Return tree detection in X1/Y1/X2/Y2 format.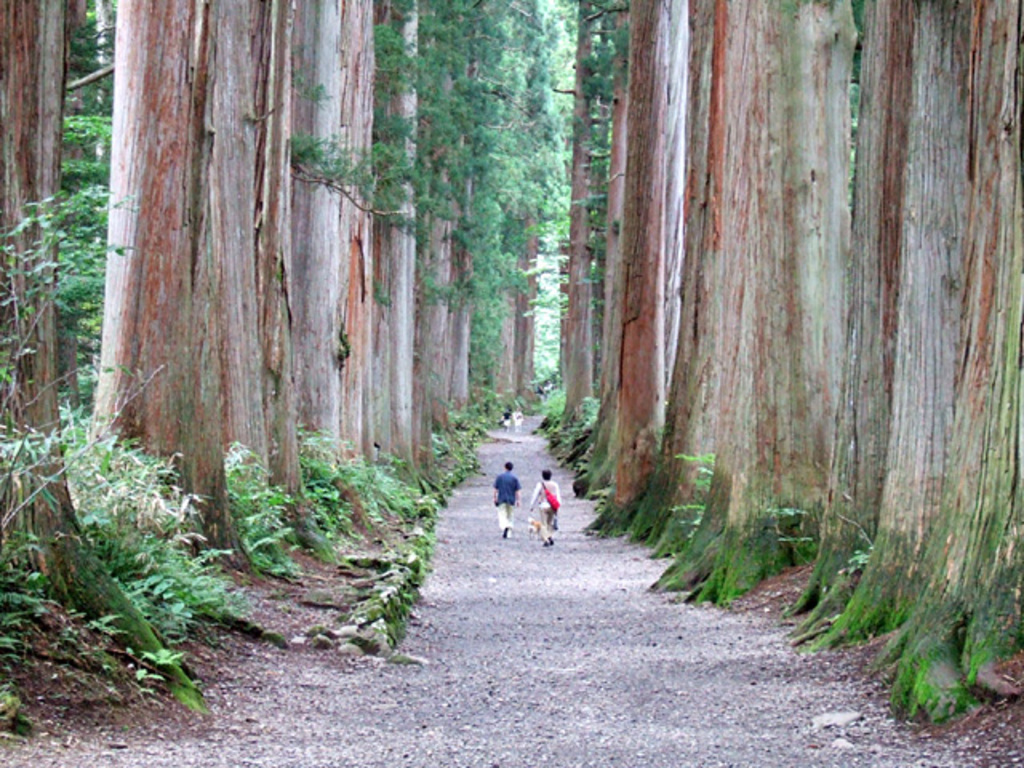
618/0/720/562.
